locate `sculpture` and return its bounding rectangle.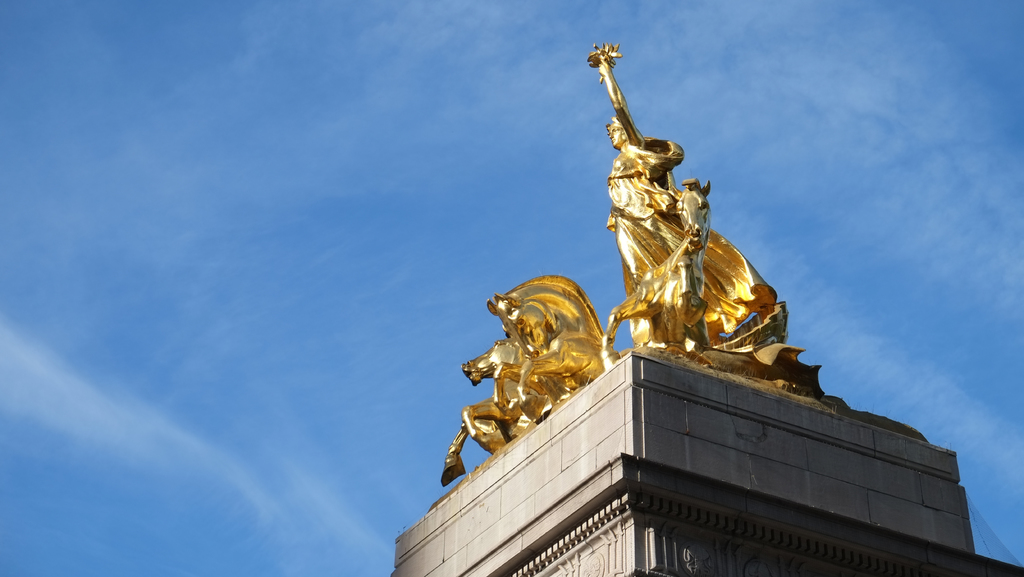
[438,341,556,484].
